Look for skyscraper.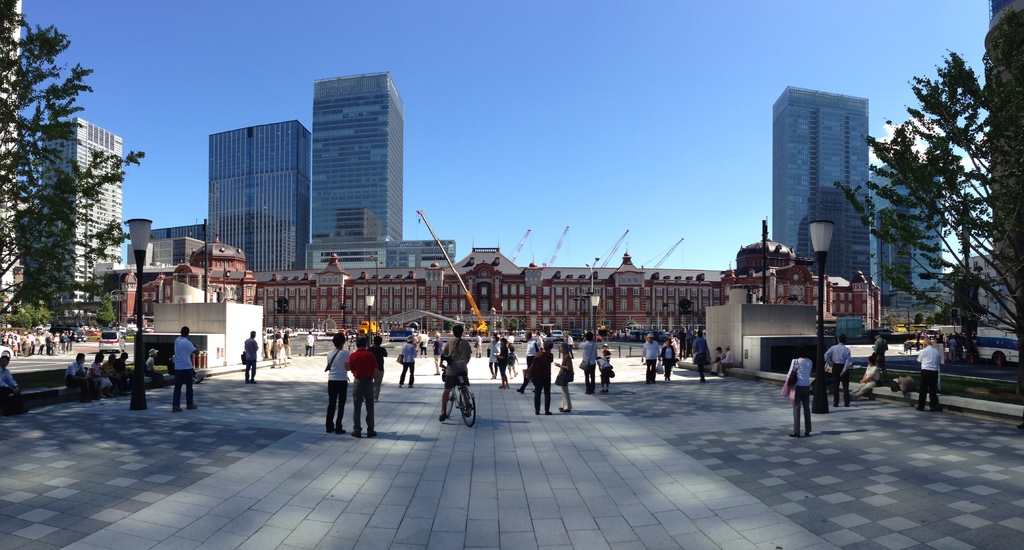
Found: locate(868, 149, 951, 323).
